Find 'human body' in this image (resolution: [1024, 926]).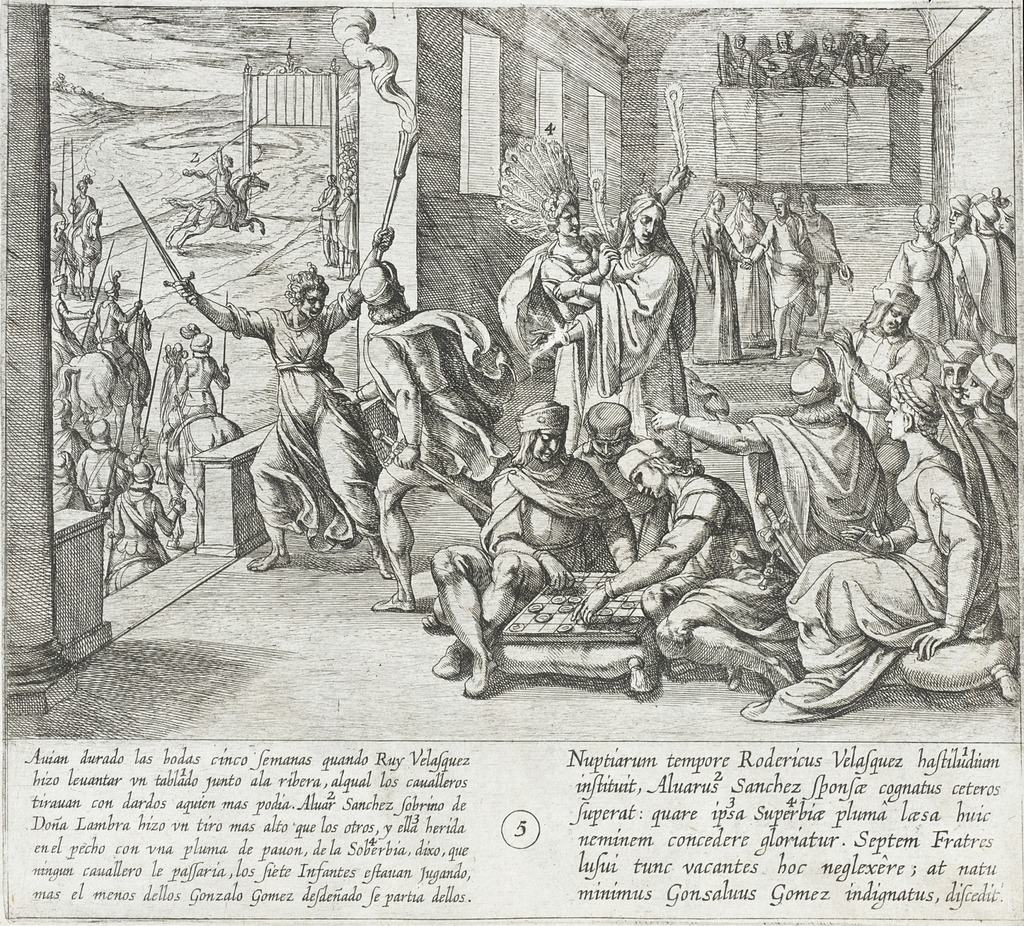
{"left": 168, "top": 340, "right": 230, "bottom": 430}.
